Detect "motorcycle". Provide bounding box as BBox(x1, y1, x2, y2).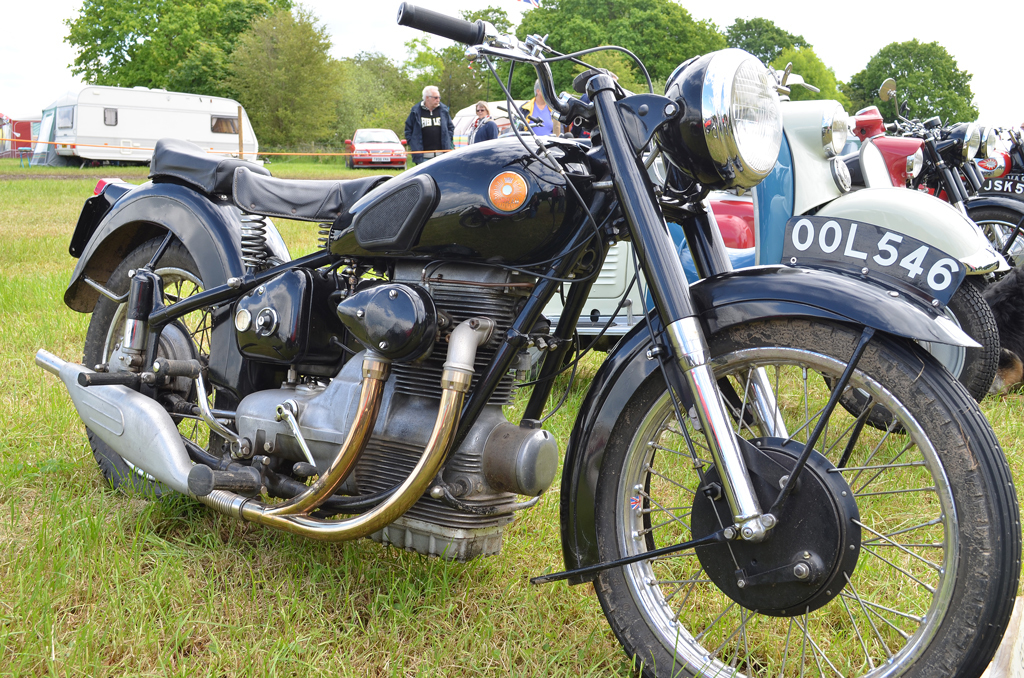
BBox(877, 78, 1022, 359).
